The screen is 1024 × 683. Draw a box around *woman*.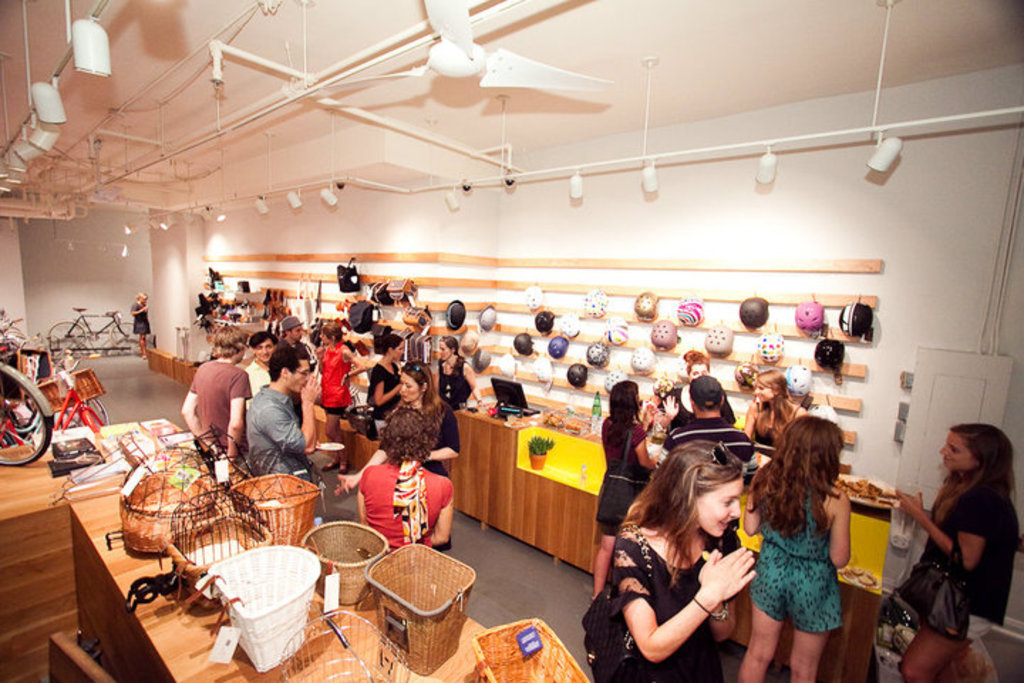
589/370/664/603.
